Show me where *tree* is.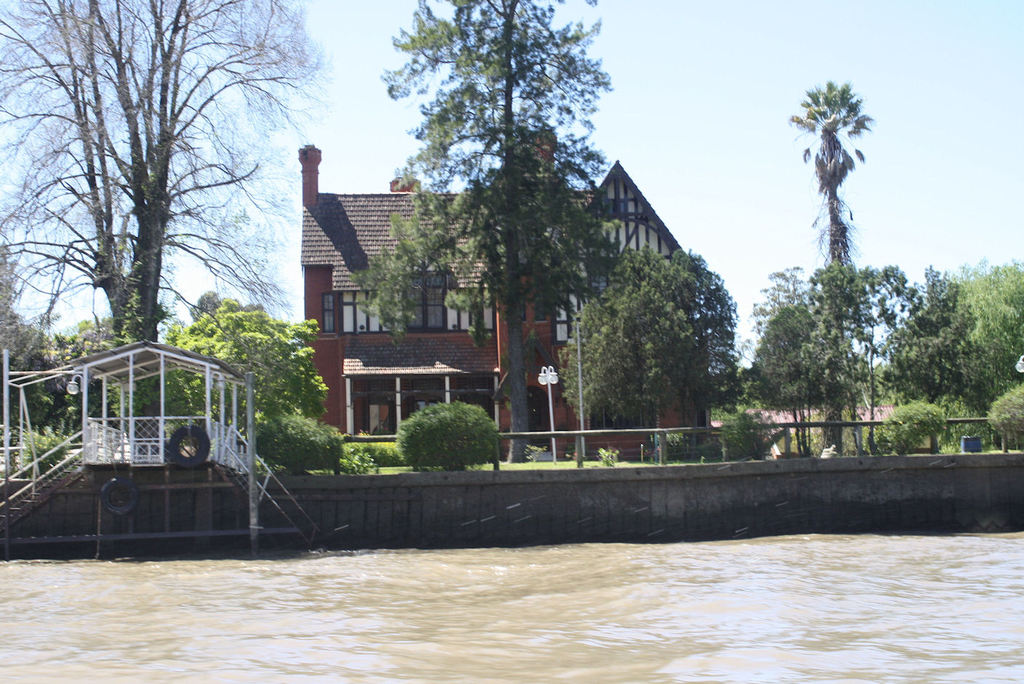
*tree* is at <bbox>0, 0, 334, 410</bbox>.
